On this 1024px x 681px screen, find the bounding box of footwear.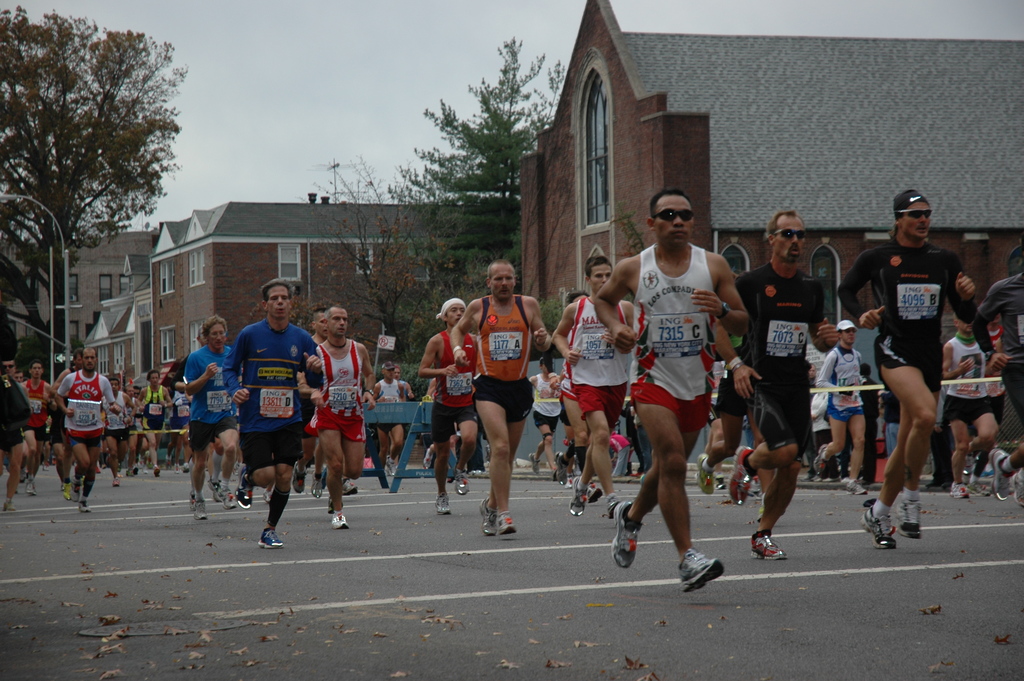
Bounding box: (206,482,219,504).
